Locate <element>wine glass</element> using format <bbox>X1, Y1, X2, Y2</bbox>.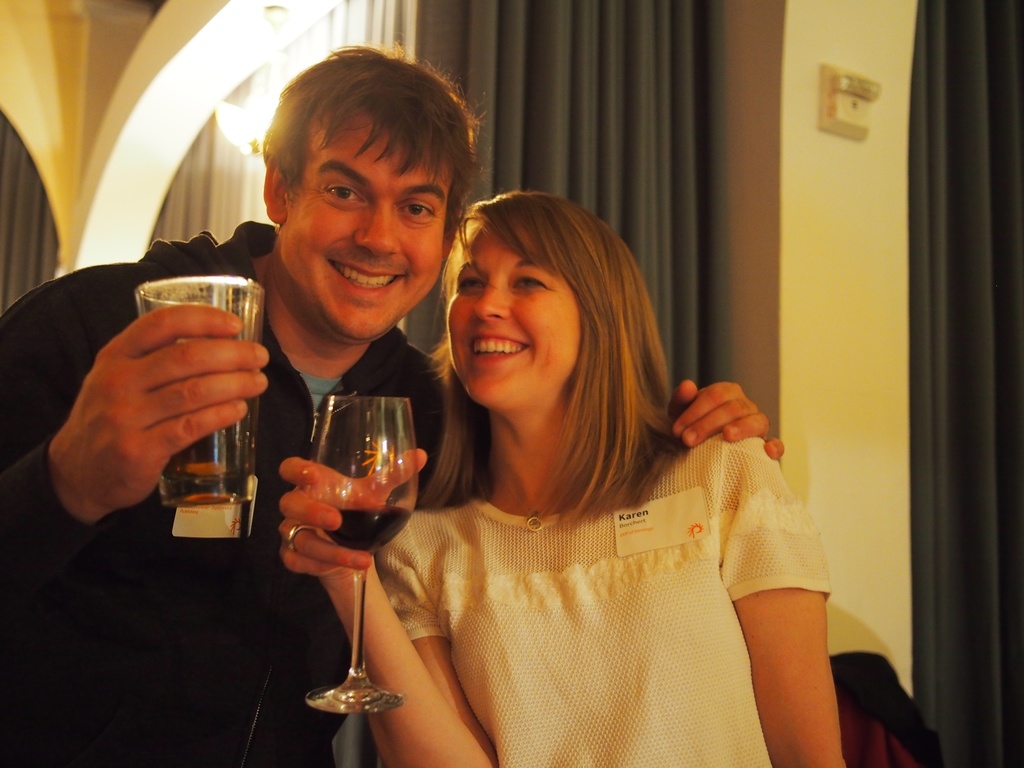
<bbox>282, 381, 415, 708</bbox>.
